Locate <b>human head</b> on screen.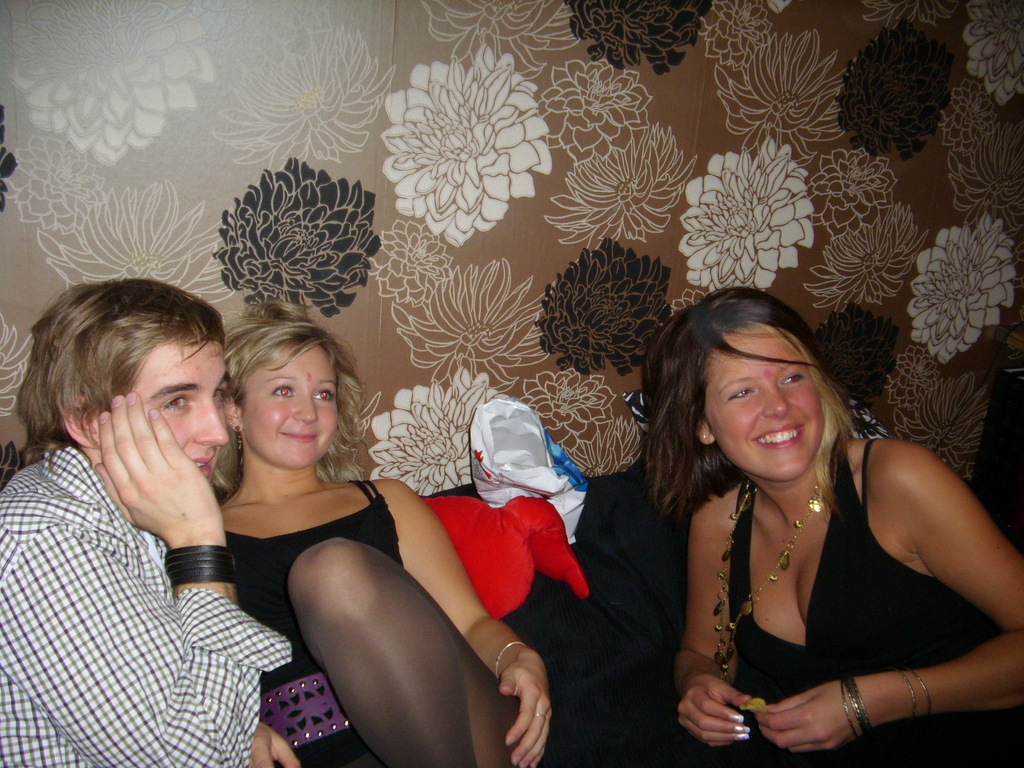
On screen at rect(673, 275, 849, 476).
